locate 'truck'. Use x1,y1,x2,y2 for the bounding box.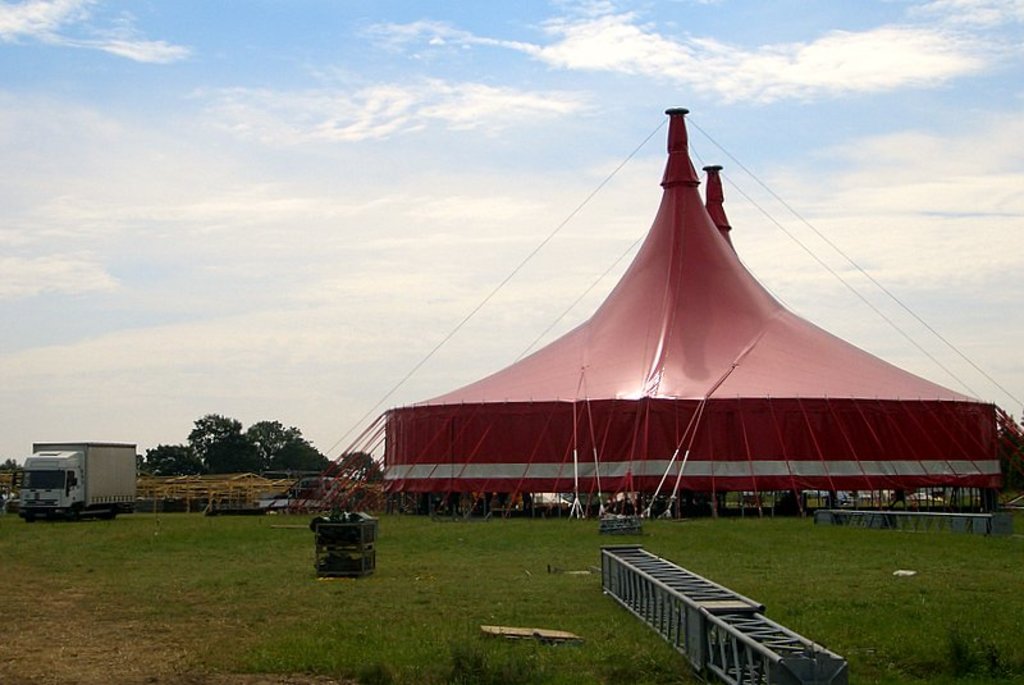
5,440,129,525.
